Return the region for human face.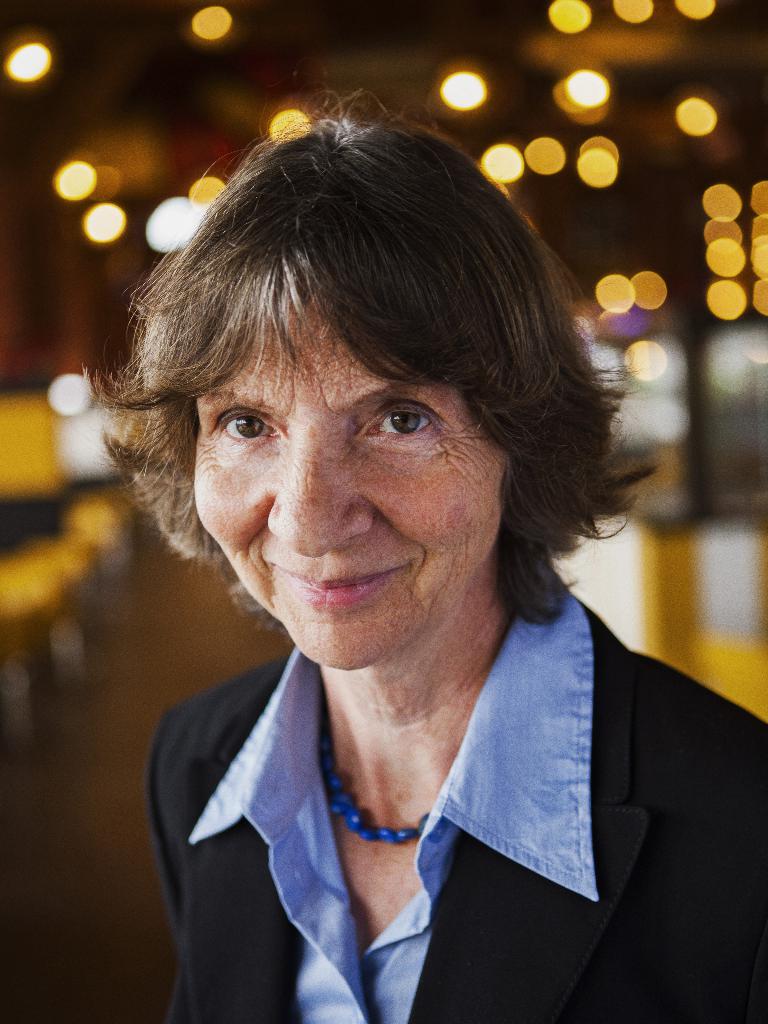
Rect(195, 287, 515, 670).
